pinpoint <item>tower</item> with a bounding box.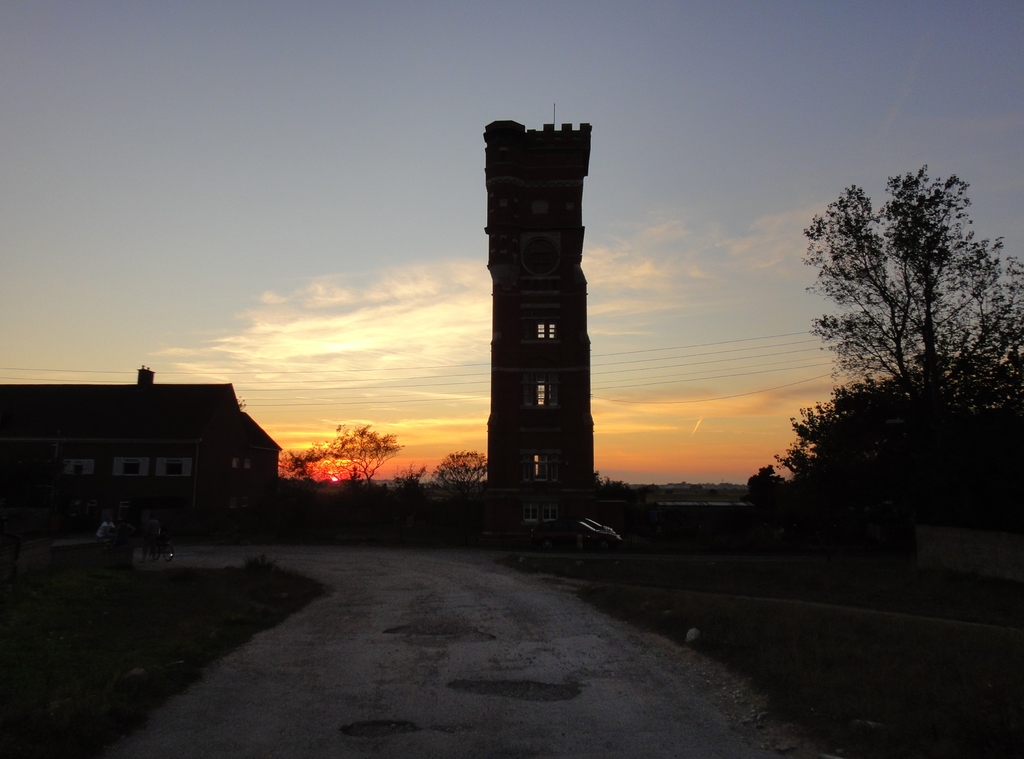
(483, 94, 623, 550).
